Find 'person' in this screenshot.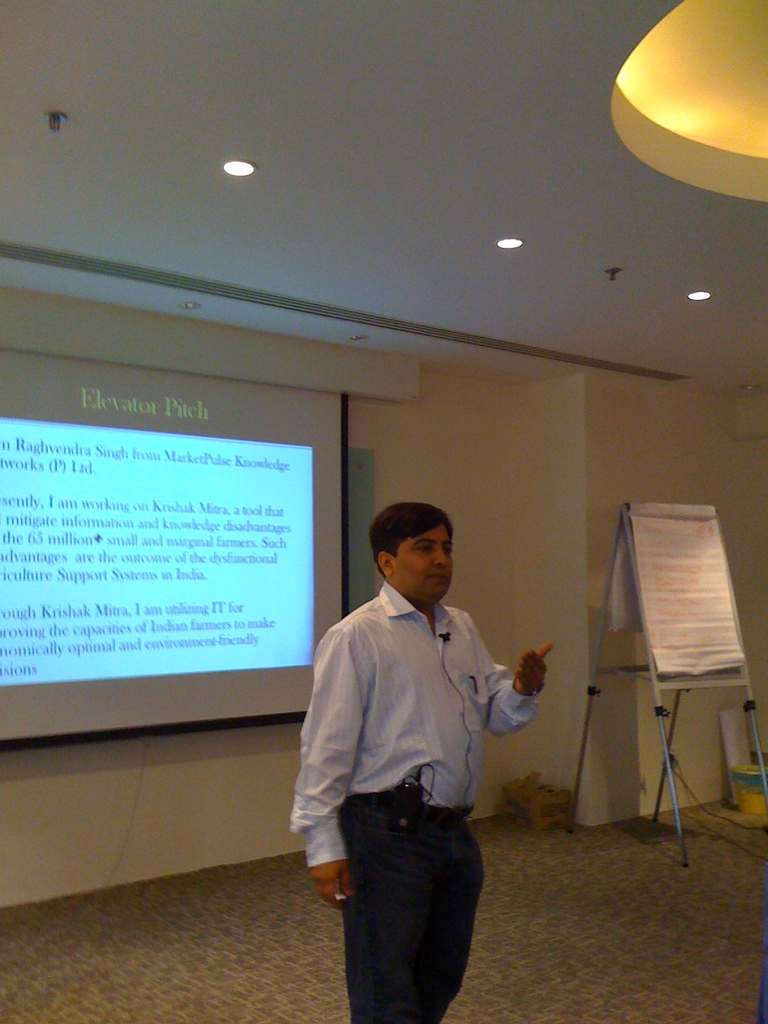
The bounding box for 'person' is <bbox>297, 472, 536, 1018</bbox>.
